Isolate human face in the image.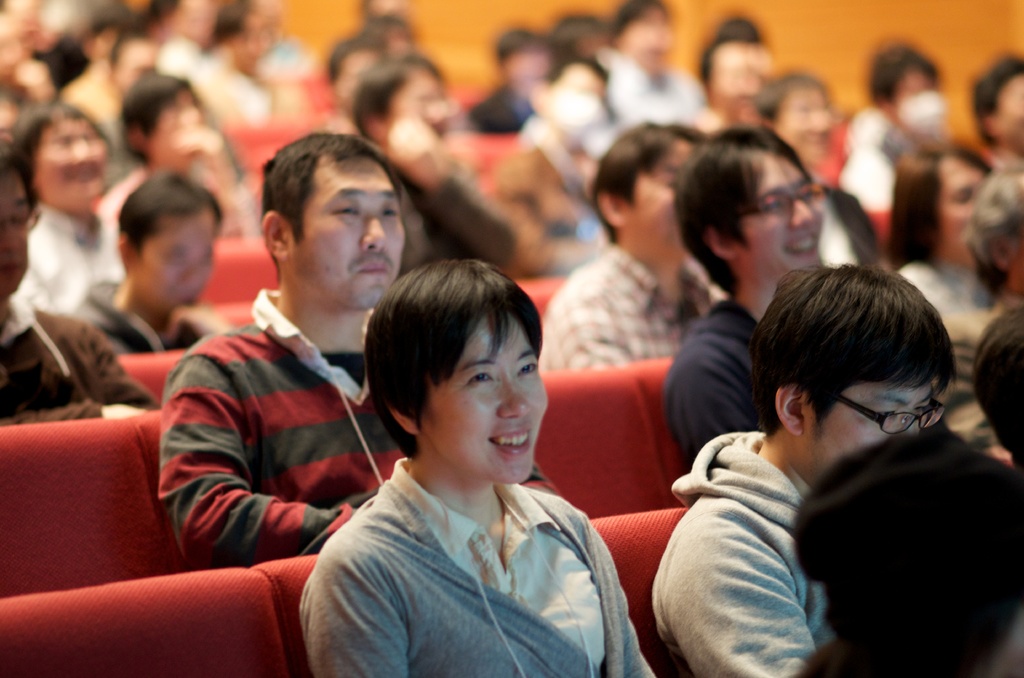
Isolated region: 625:138:697:261.
